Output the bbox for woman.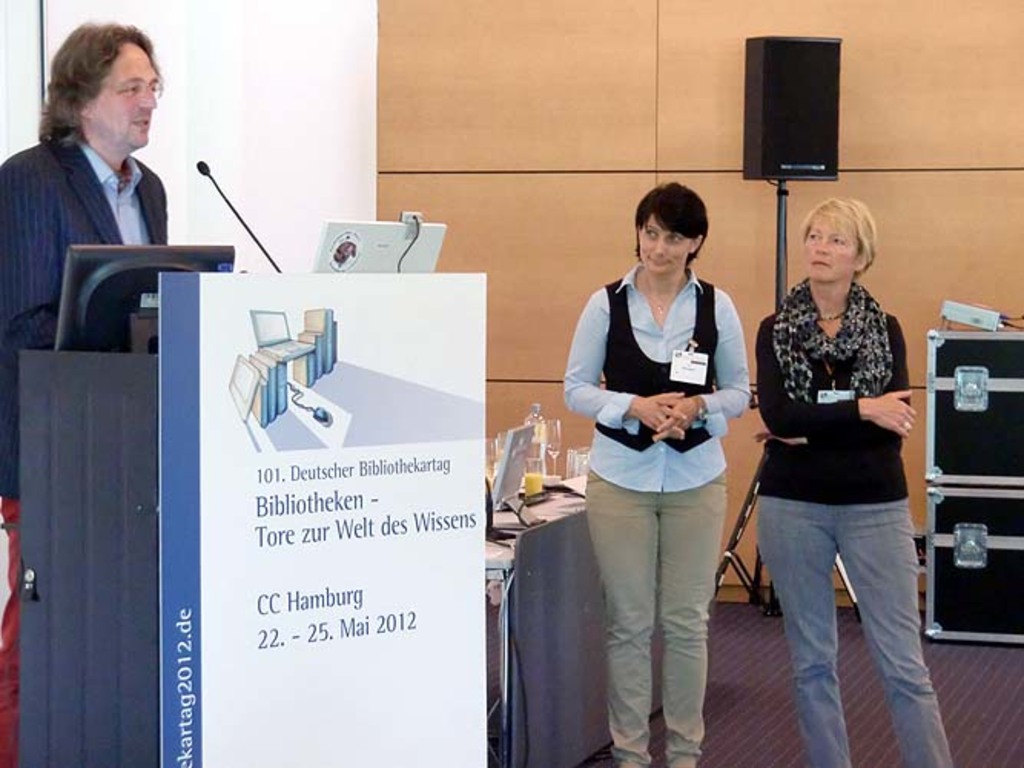
(559, 187, 757, 757).
